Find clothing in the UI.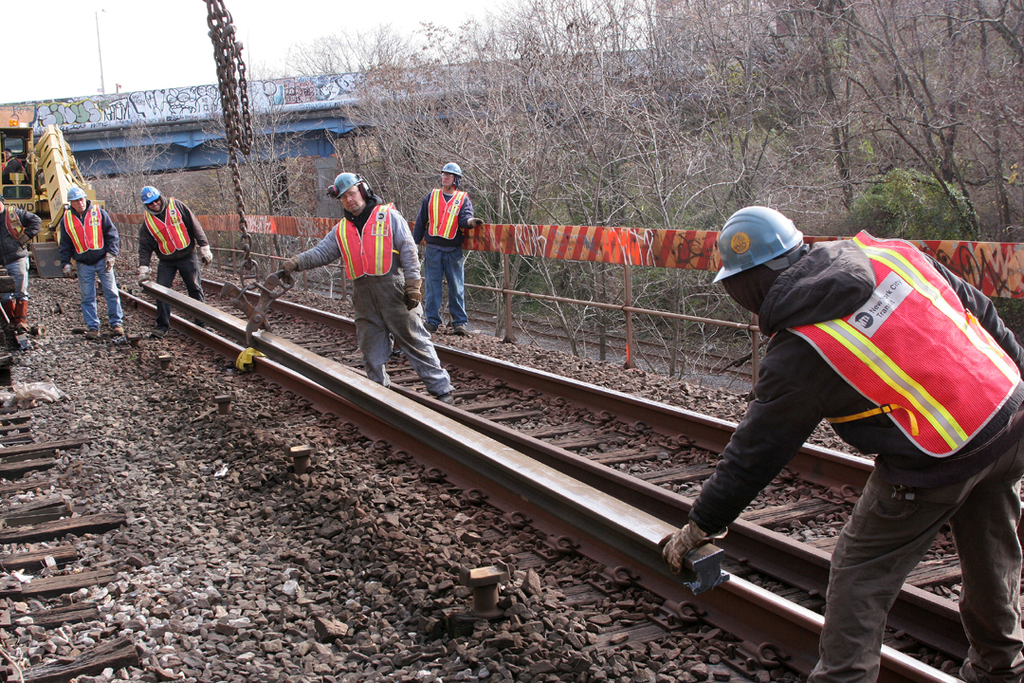
UI element at bbox=[136, 194, 210, 329].
